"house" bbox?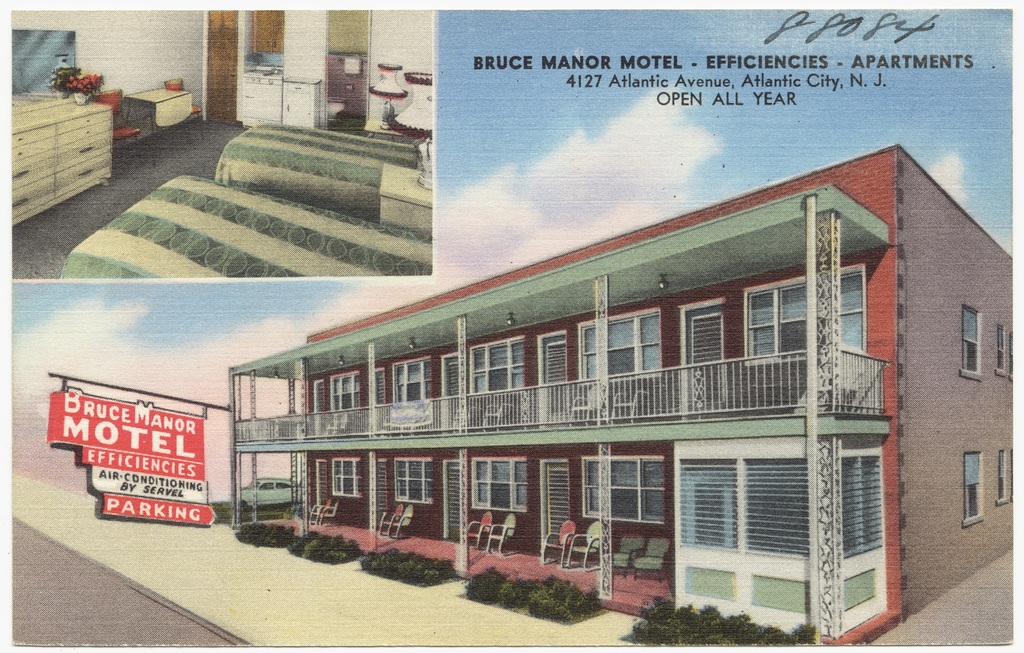
225:147:1014:648
